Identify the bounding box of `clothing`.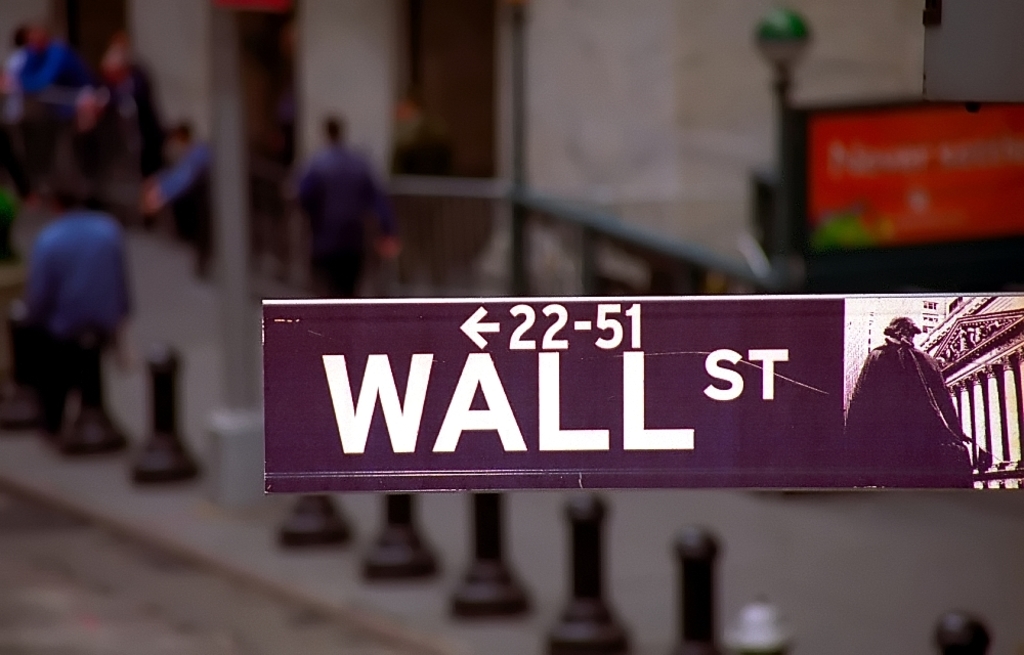
rect(387, 120, 458, 202).
